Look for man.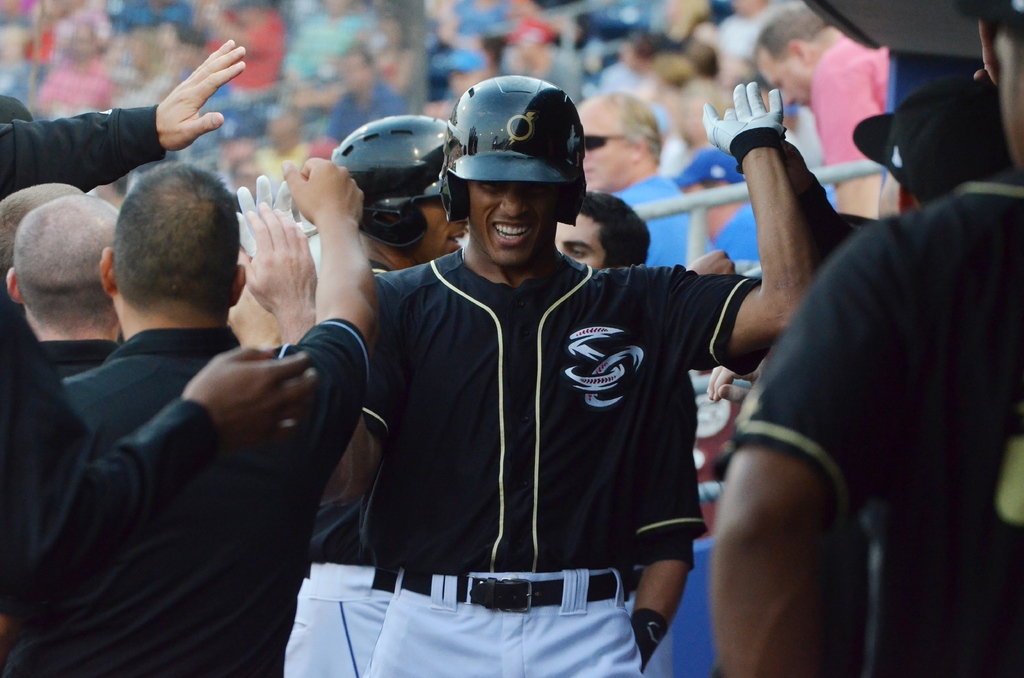
Found: [545,181,710,677].
